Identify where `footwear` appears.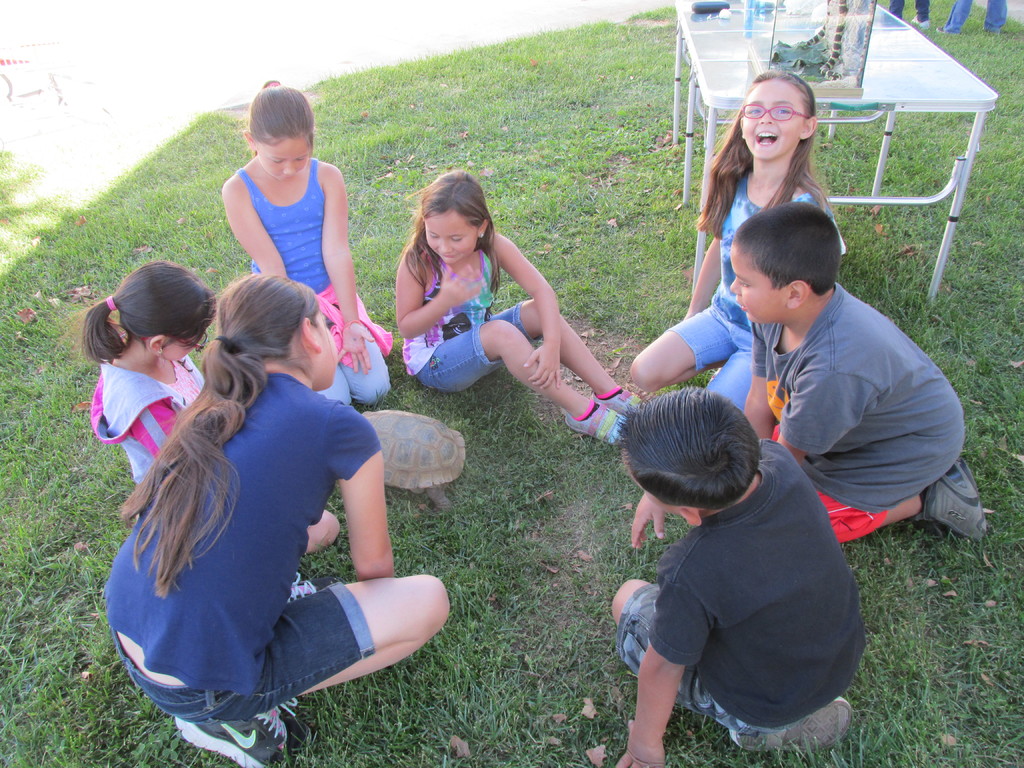
Appears at <box>728,699,861,757</box>.
